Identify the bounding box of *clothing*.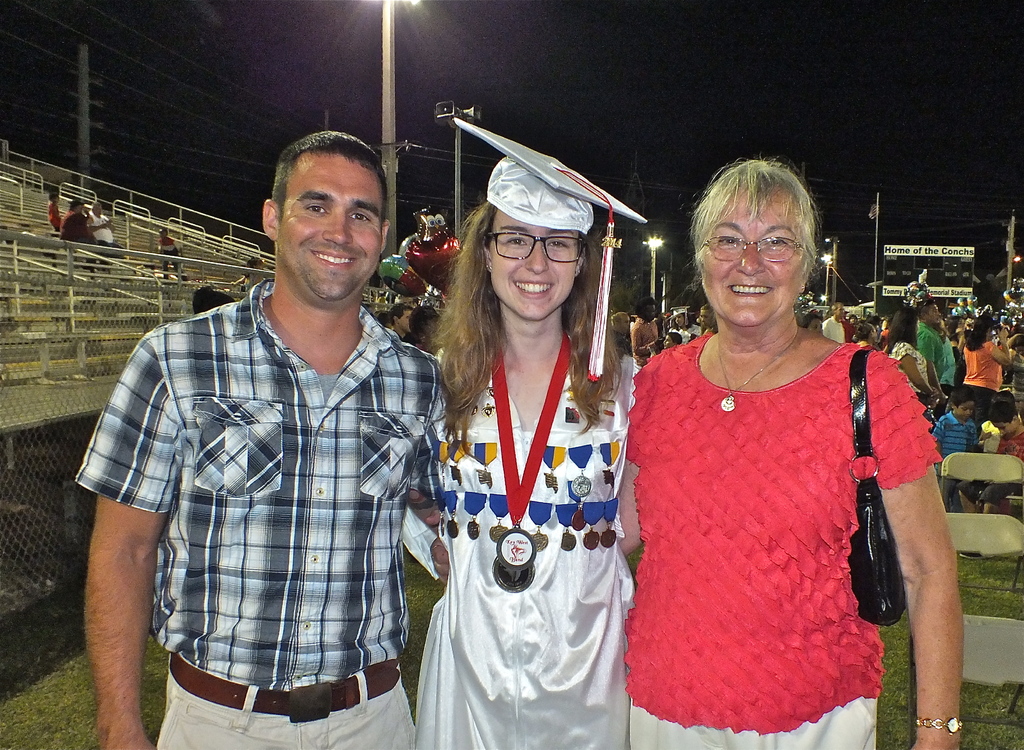
region(613, 327, 937, 749).
